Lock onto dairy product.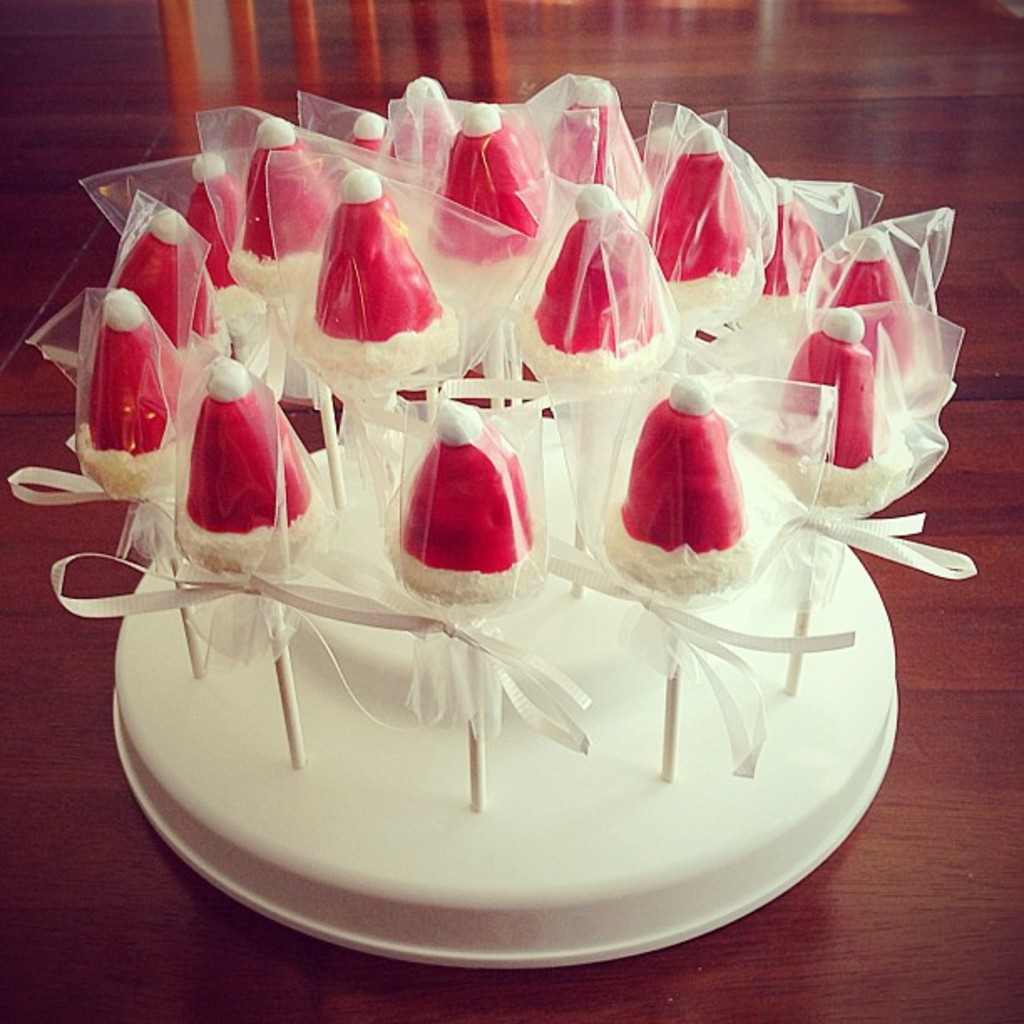
Locked: 596/381/770/609.
